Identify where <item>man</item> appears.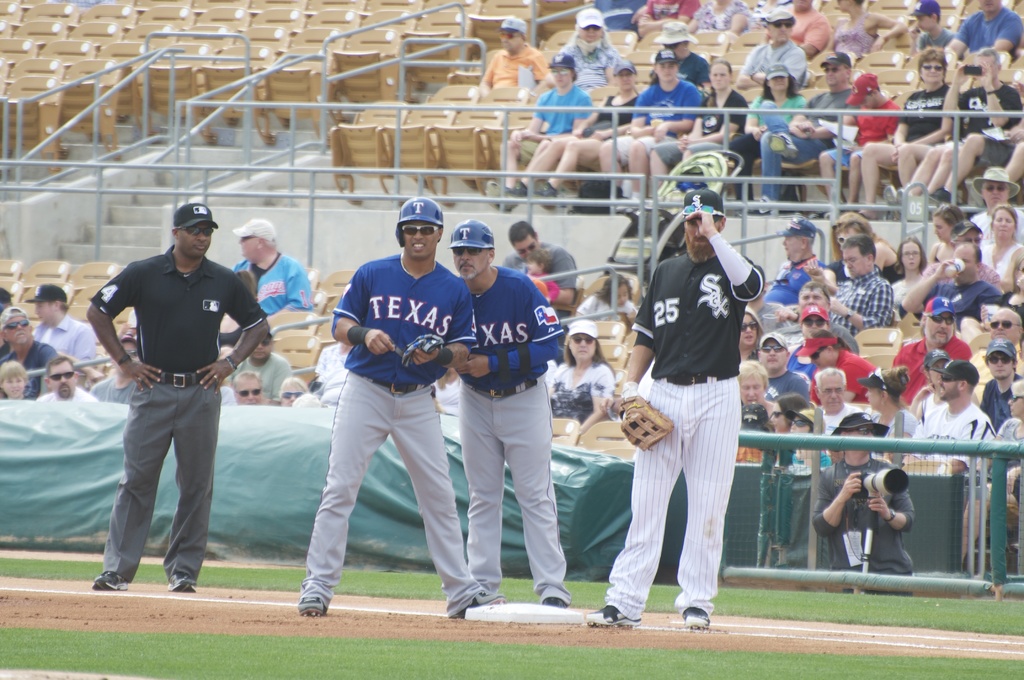
Appears at 964/306/1023/401.
